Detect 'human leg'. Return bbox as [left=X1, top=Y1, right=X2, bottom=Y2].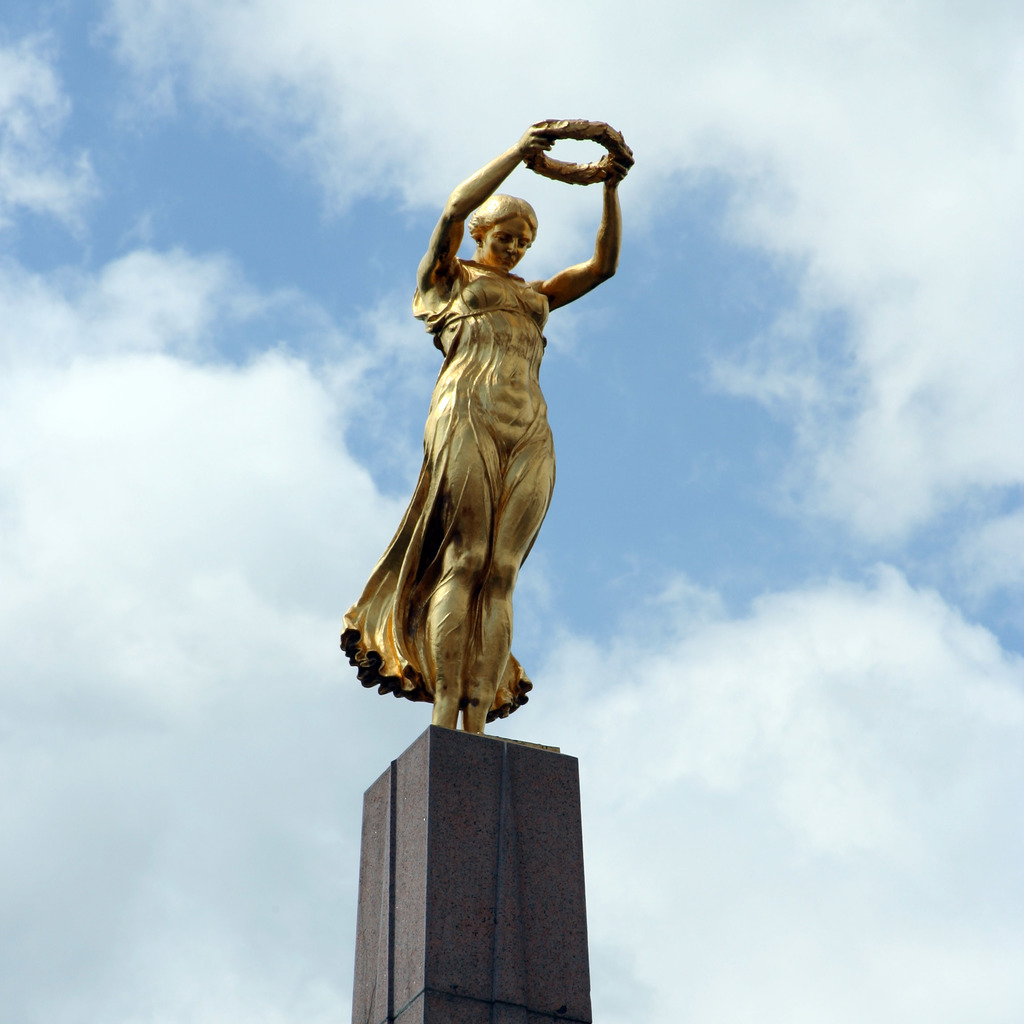
[left=470, top=450, right=564, bottom=736].
